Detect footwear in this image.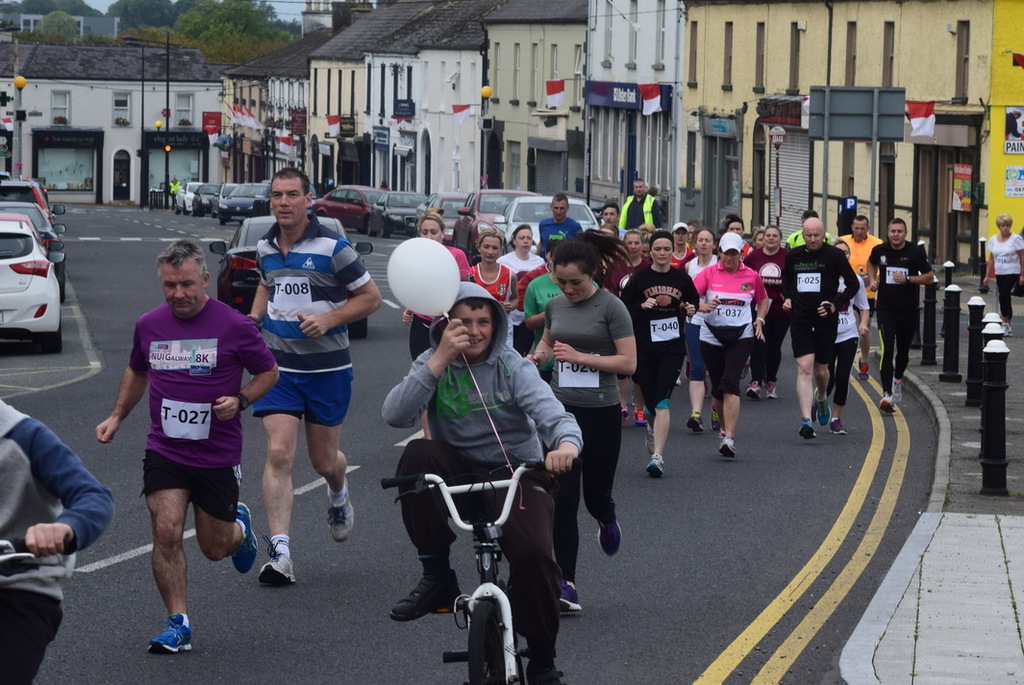
Detection: l=766, t=376, r=779, b=399.
